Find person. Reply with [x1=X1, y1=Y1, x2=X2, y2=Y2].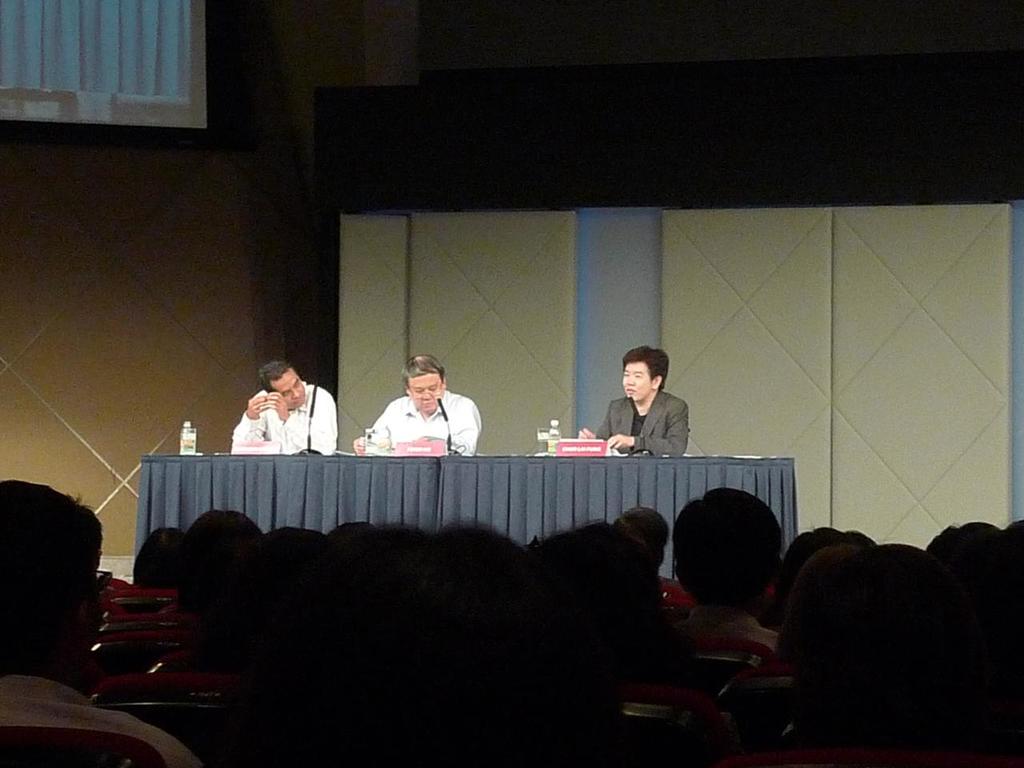
[x1=228, y1=360, x2=338, y2=453].
